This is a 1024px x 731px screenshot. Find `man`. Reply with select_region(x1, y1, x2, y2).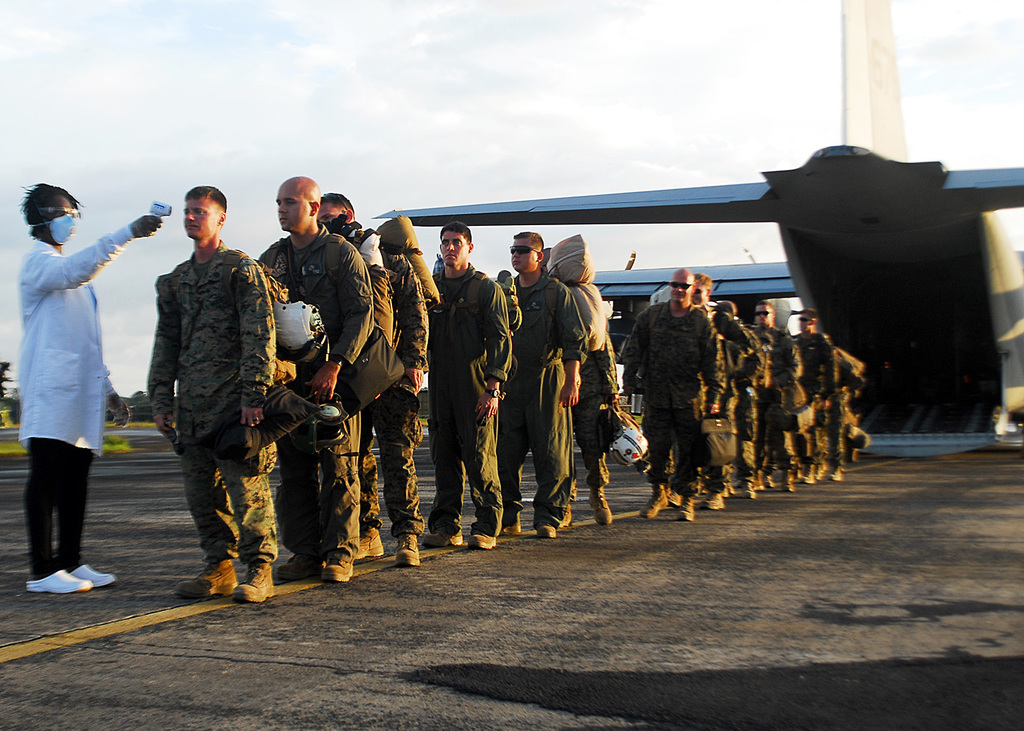
select_region(133, 192, 280, 605).
